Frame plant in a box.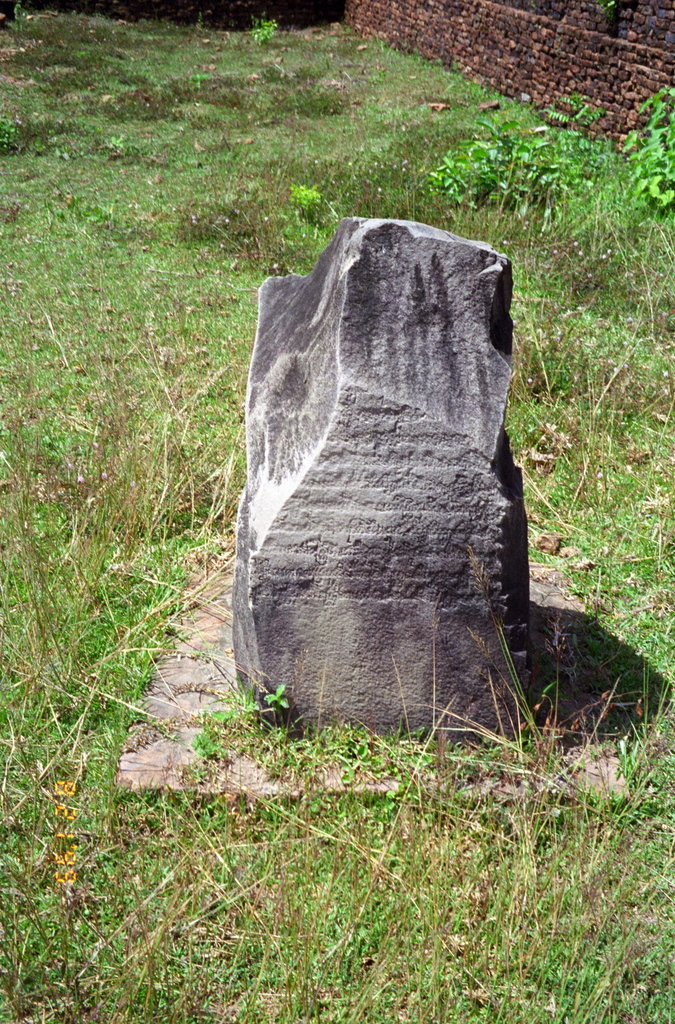
x1=435 y1=90 x2=603 y2=223.
